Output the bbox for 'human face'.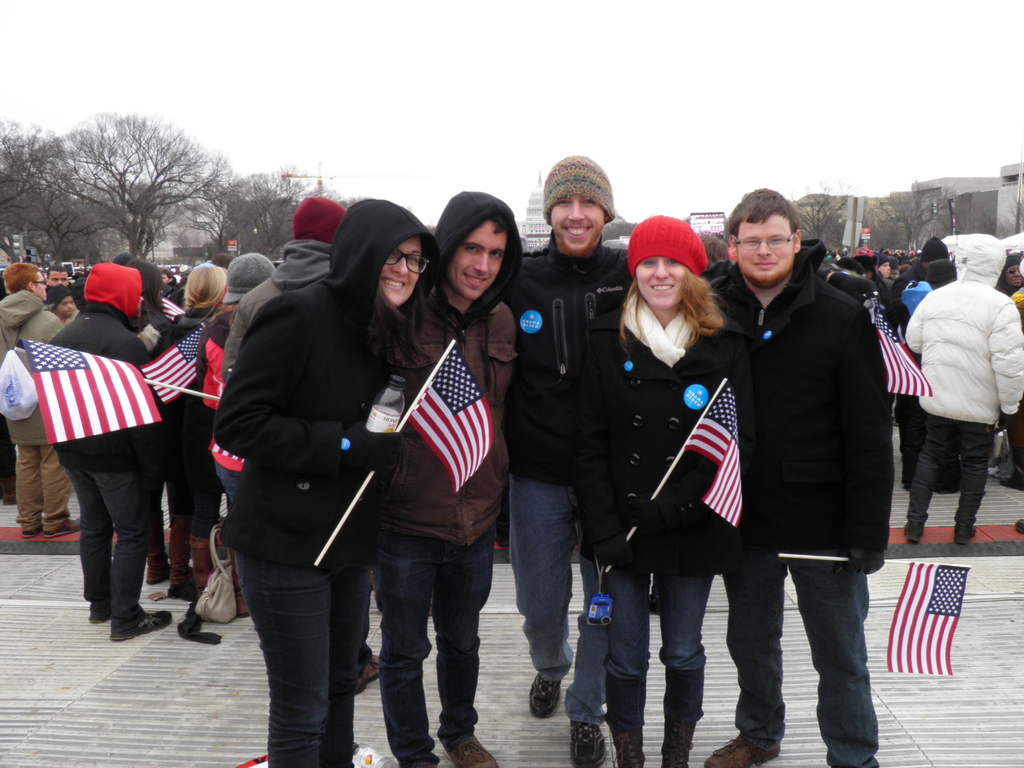
(447,218,508,300).
